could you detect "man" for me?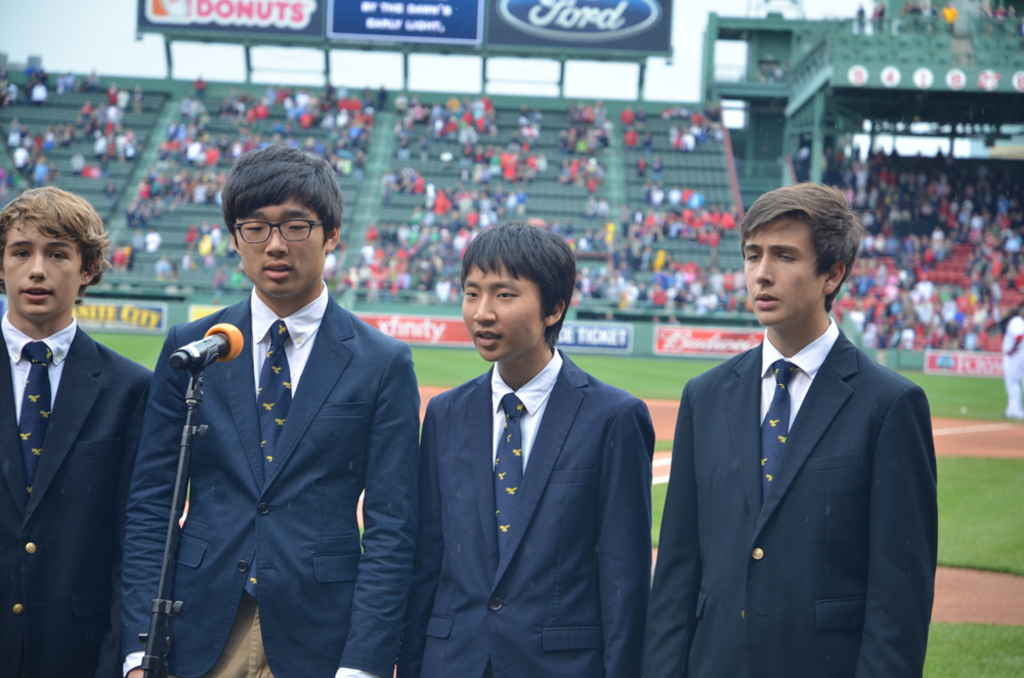
Detection result: locate(1002, 316, 1023, 416).
